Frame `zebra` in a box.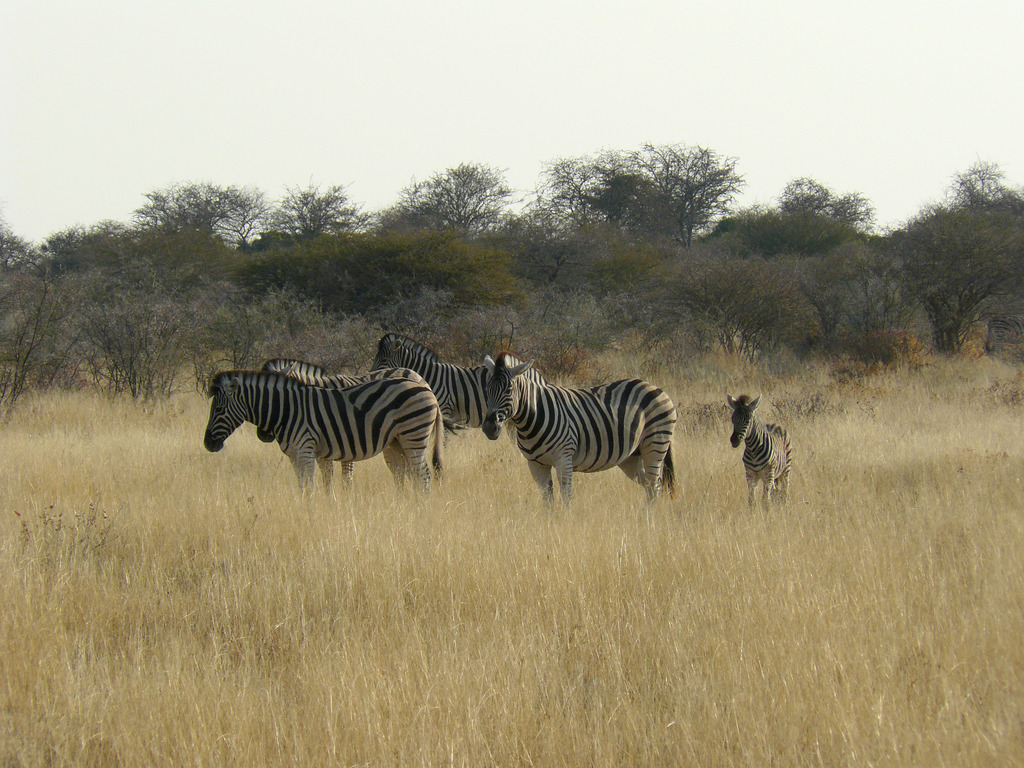
[left=478, top=348, right=675, bottom=507].
